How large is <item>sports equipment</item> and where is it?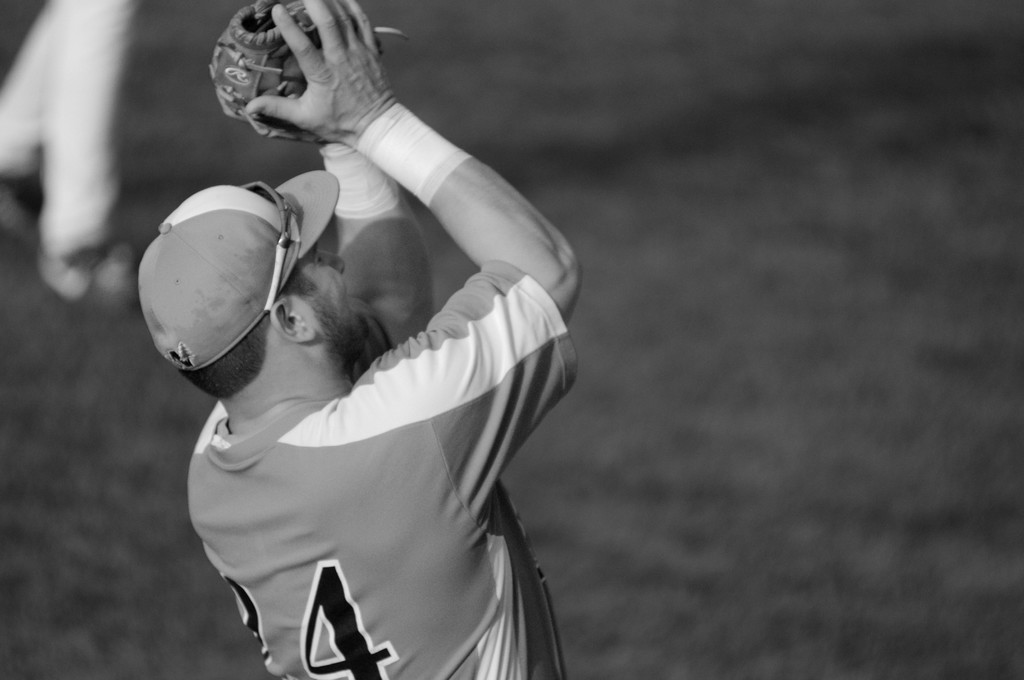
Bounding box: crop(207, 0, 410, 145).
